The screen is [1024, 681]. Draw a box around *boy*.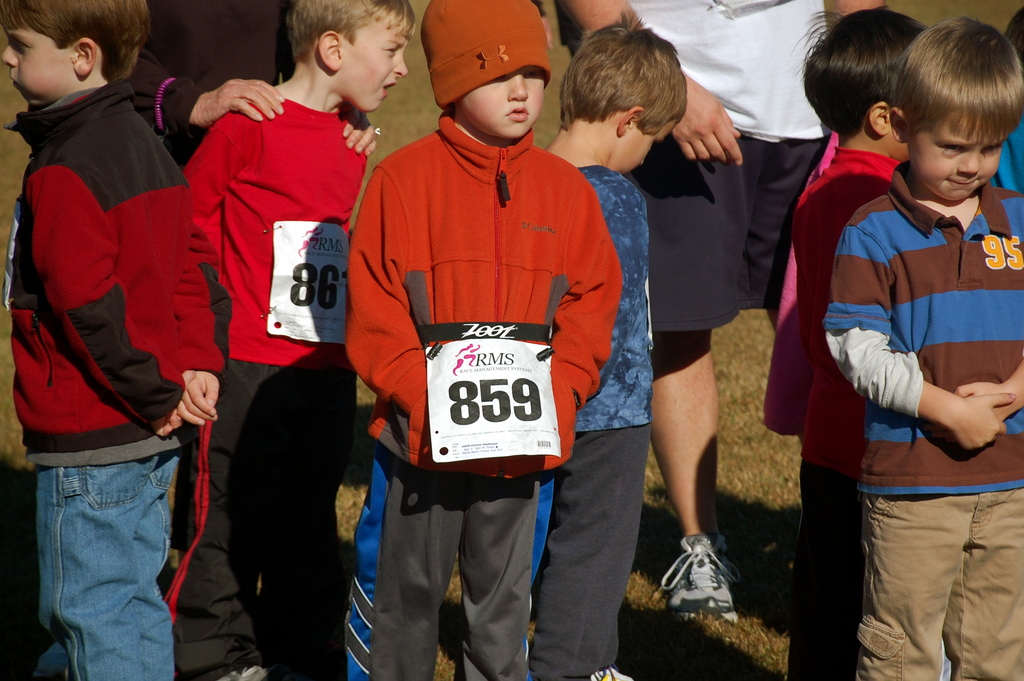
locate(345, 0, 623, 680).
